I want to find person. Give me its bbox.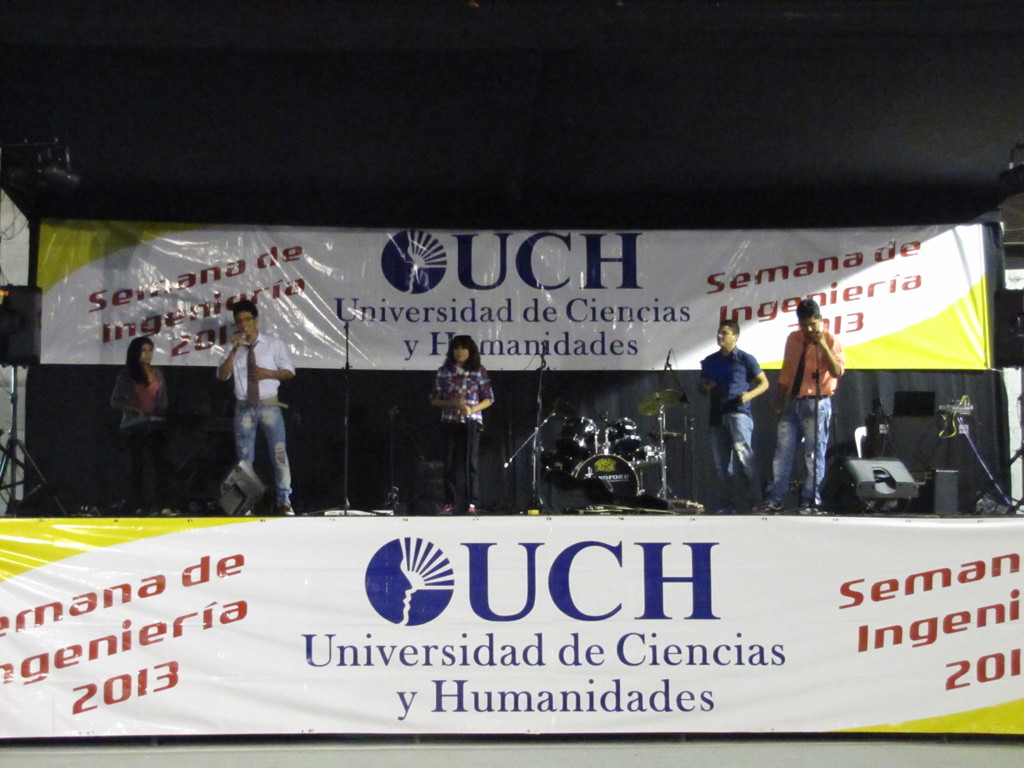
left=217, top=301, right=298, bottom=516.
